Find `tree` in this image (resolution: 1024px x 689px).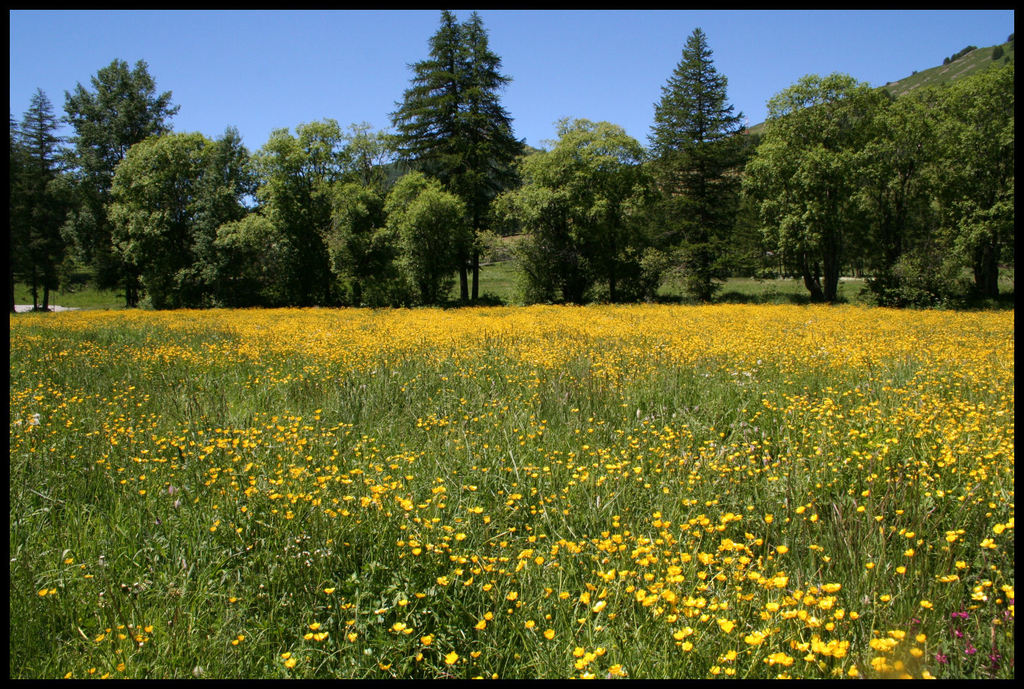
region(907, 63, 1021, 308).
